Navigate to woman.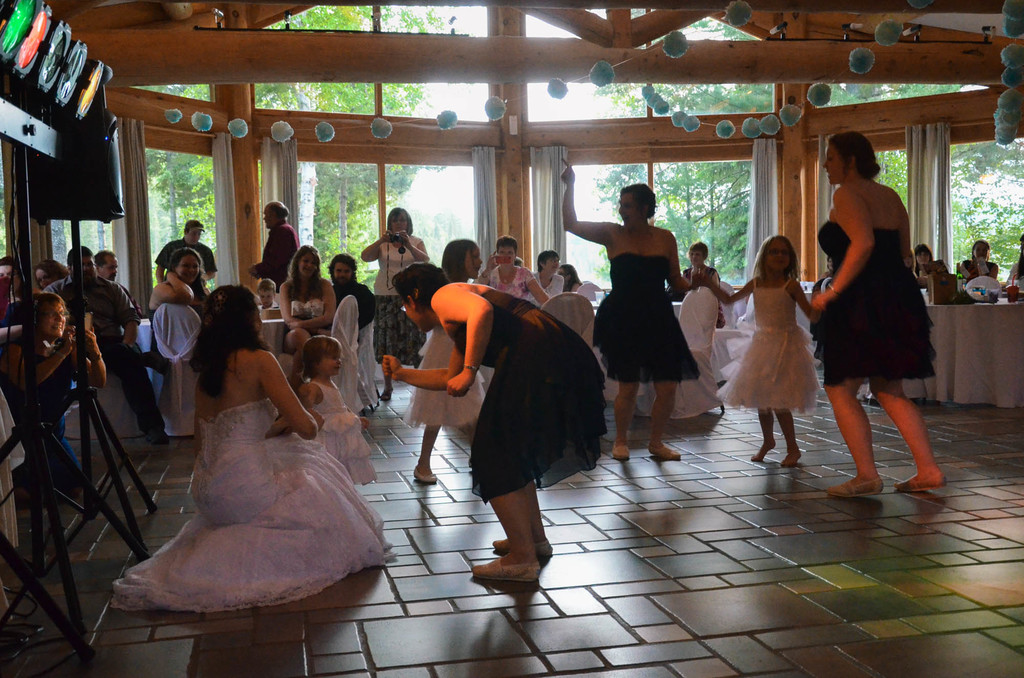
Navigation target: [x1=359, y1=209, x2=433, y2=382].
